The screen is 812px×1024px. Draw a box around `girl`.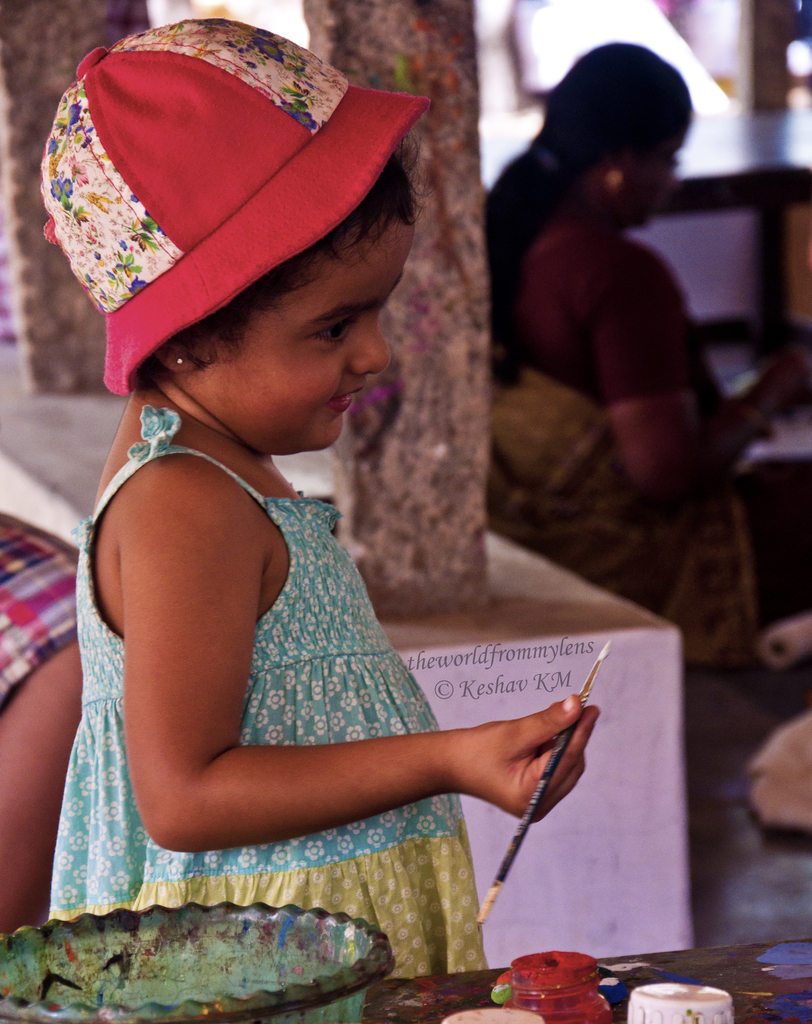
detection(37, 15, 596, 986).
